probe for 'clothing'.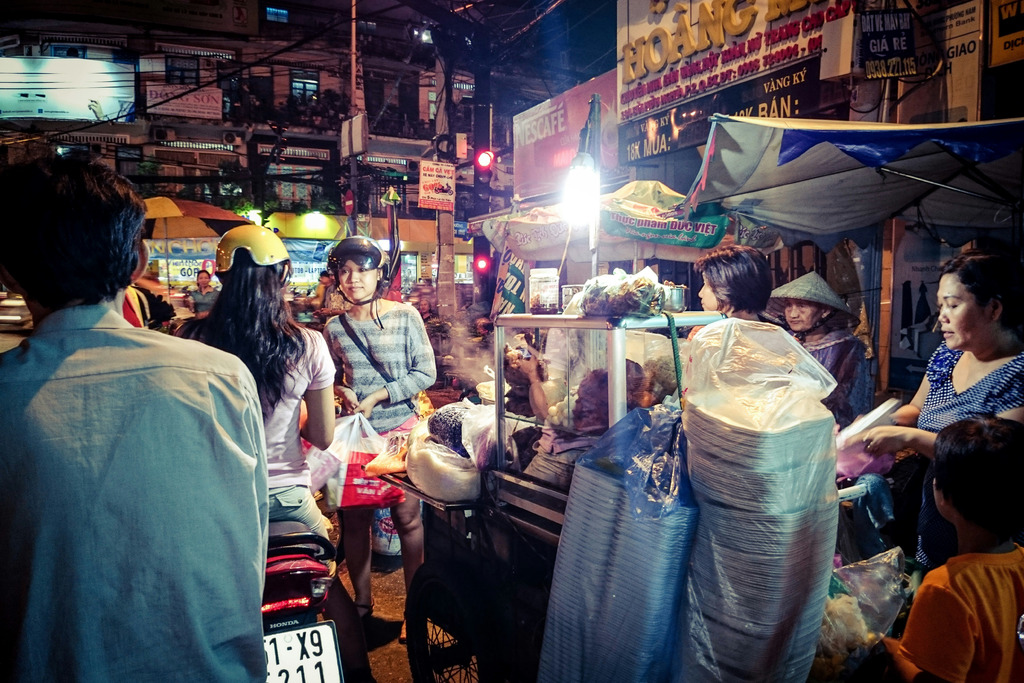
Probe result: 184,320,340,541.
